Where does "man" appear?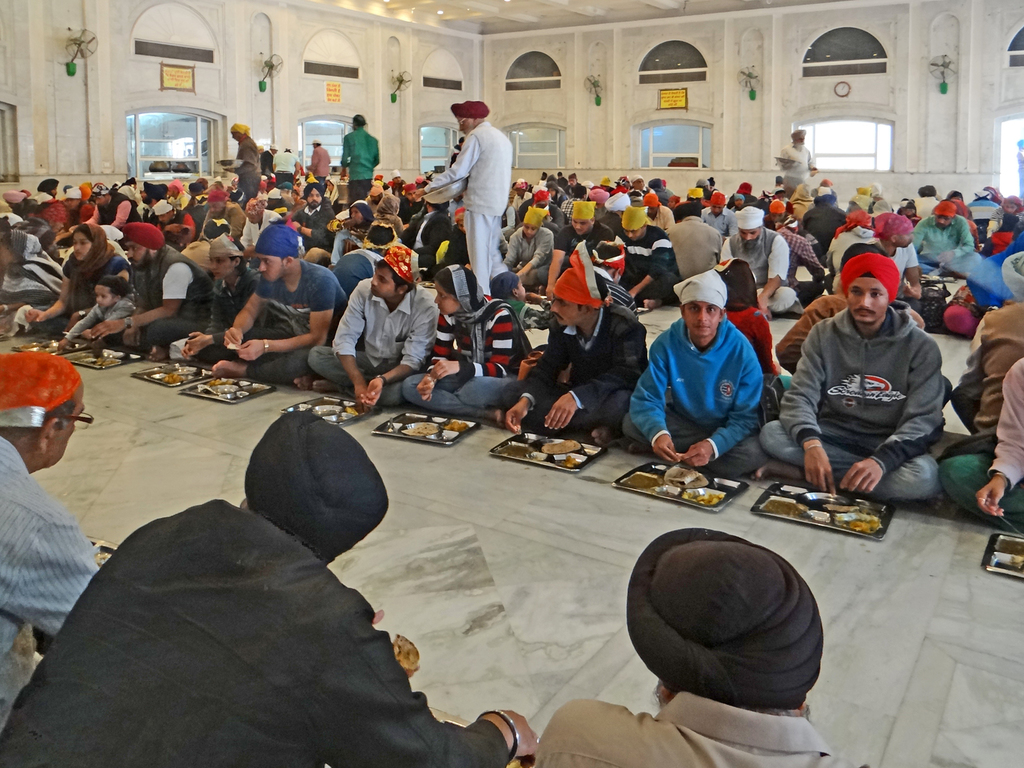
Appears at x1=863, y1=211, x2=926, y2=333.
